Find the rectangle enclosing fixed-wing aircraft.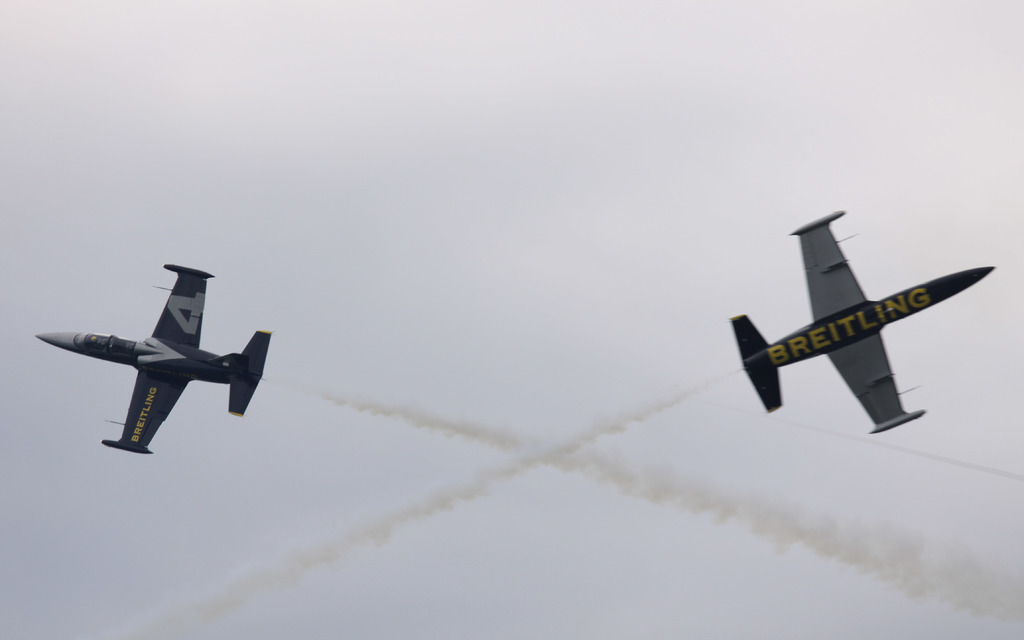
detection(730, 214, 995, 447).
